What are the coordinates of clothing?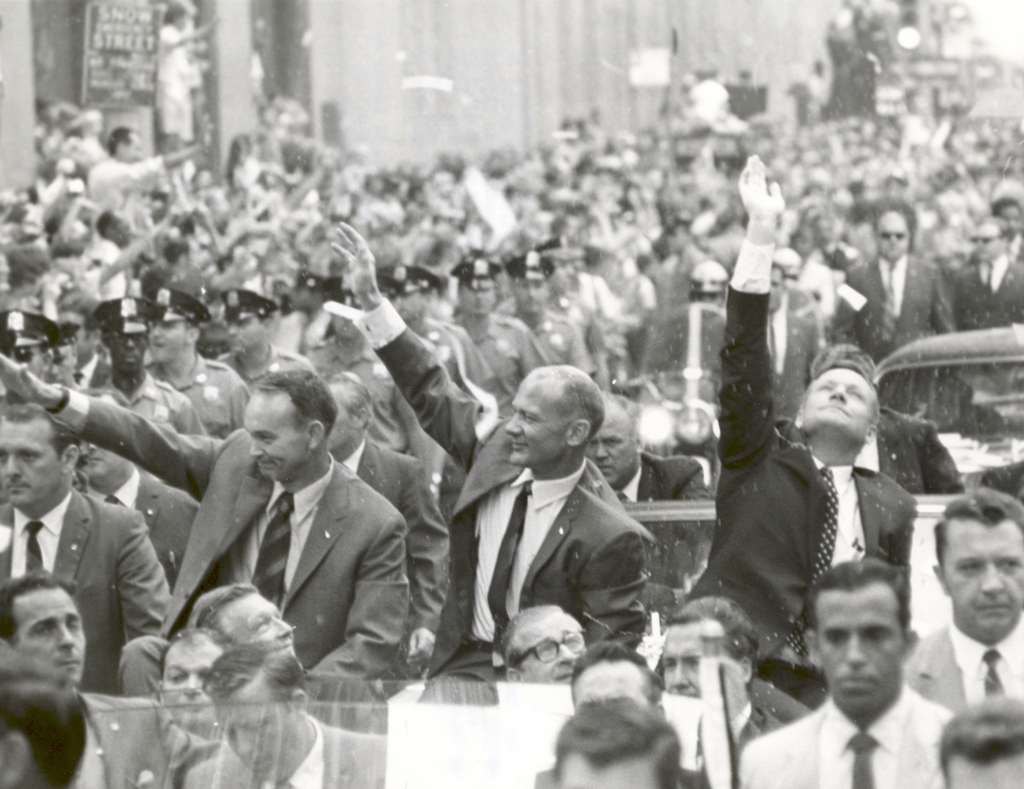
select_region(43, 382, 404, 699).
